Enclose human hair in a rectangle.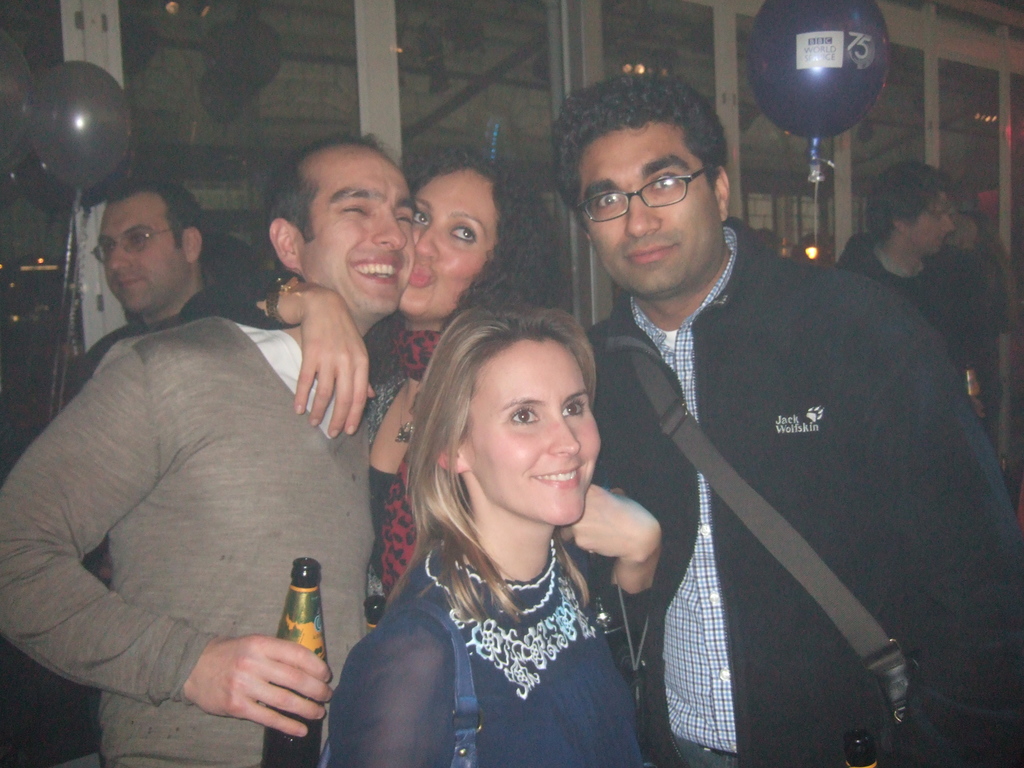
detection(402, 141, 558, 331).
